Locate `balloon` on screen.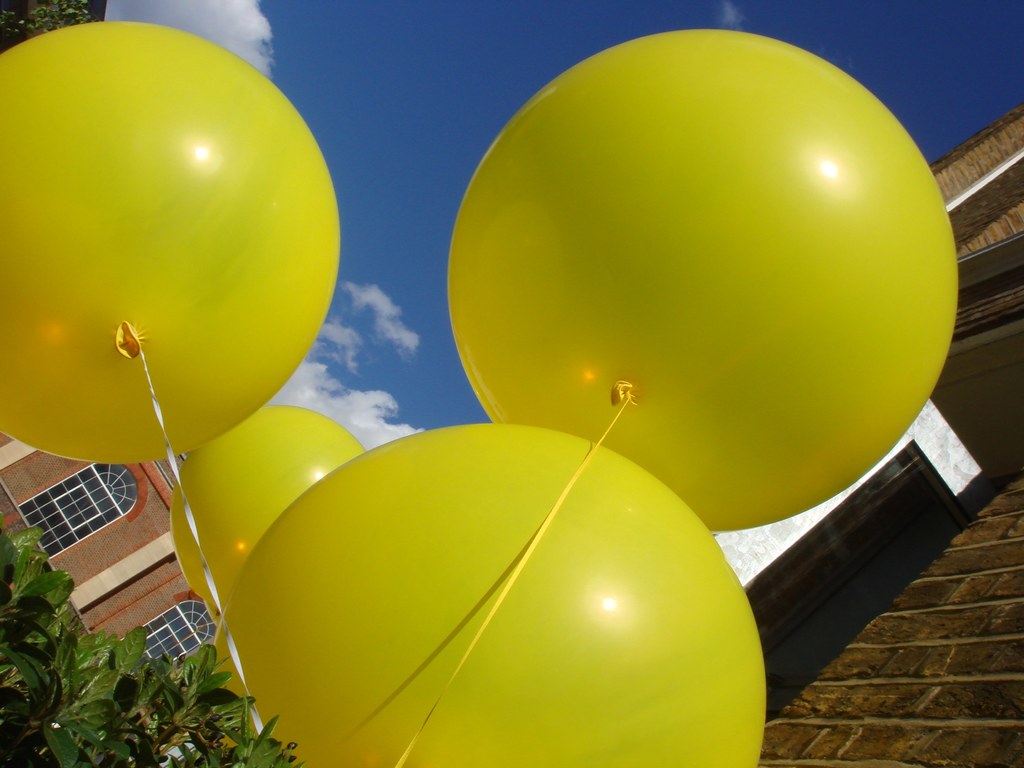
On screen at [x1=0, y1=20, x2=344, y2=463].
